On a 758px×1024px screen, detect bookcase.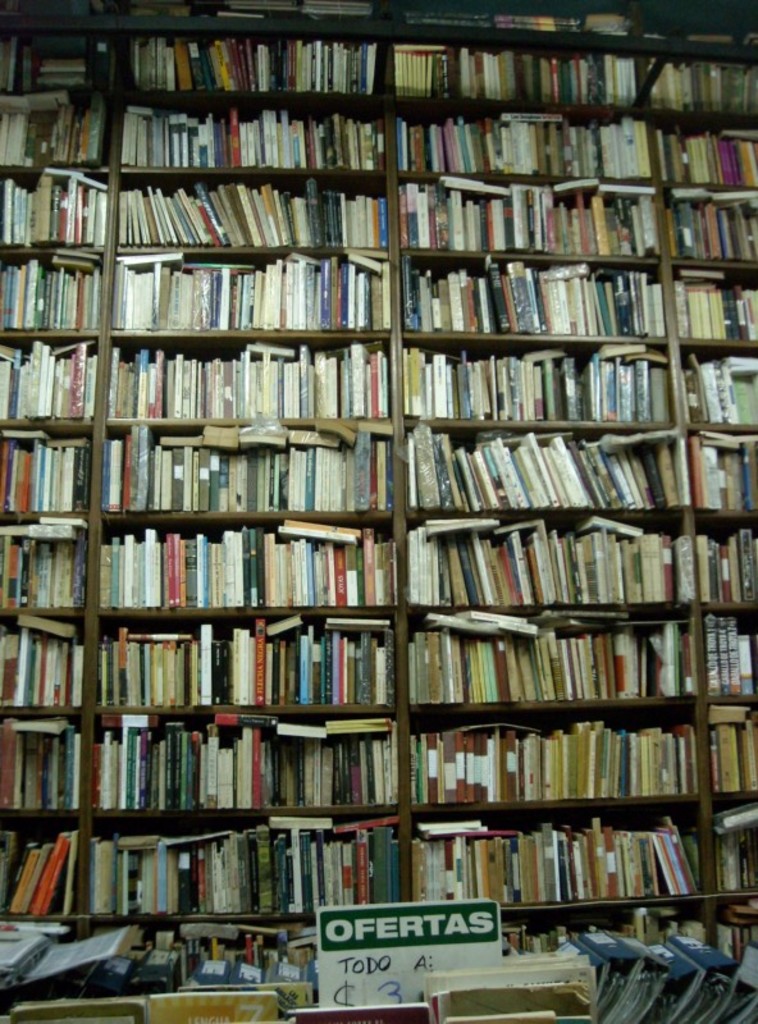
<region>0, 3, 711, 947</region>.
